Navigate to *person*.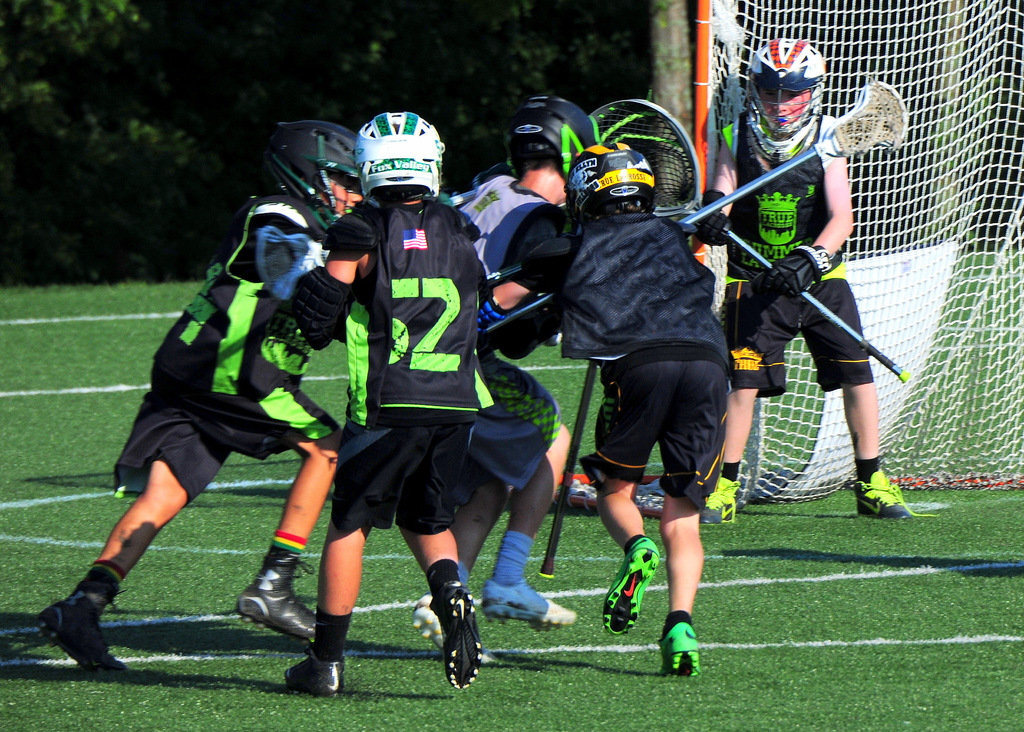
Navigation target: (x1=409, y1=95, x2=591, y2=659).
